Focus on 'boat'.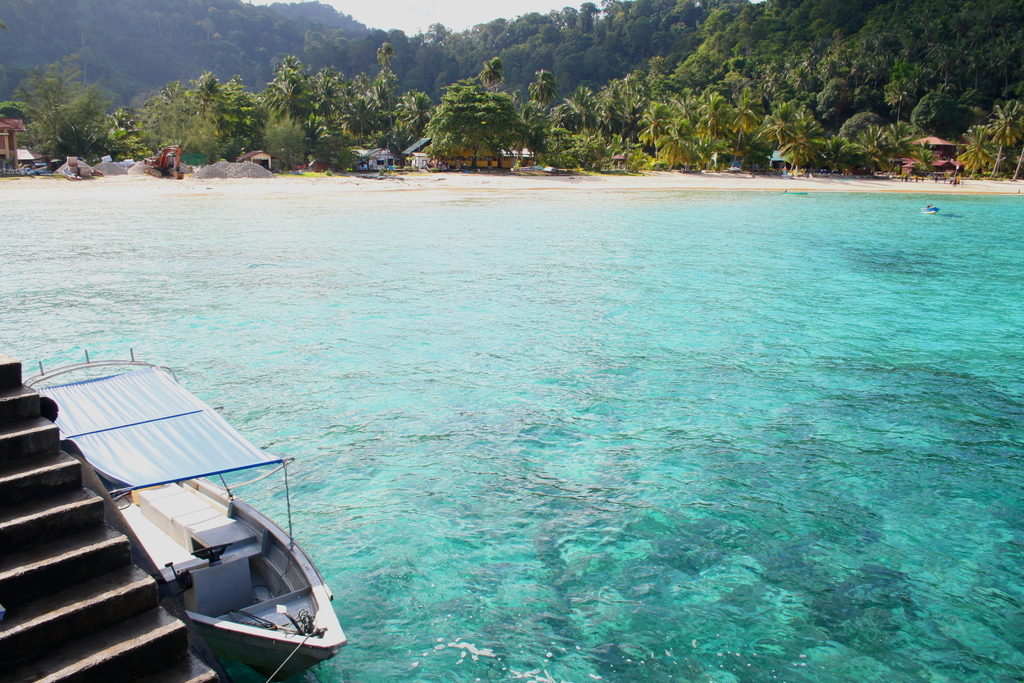
Focused at <bbox>86, 342, 360, 678</bbox>.
